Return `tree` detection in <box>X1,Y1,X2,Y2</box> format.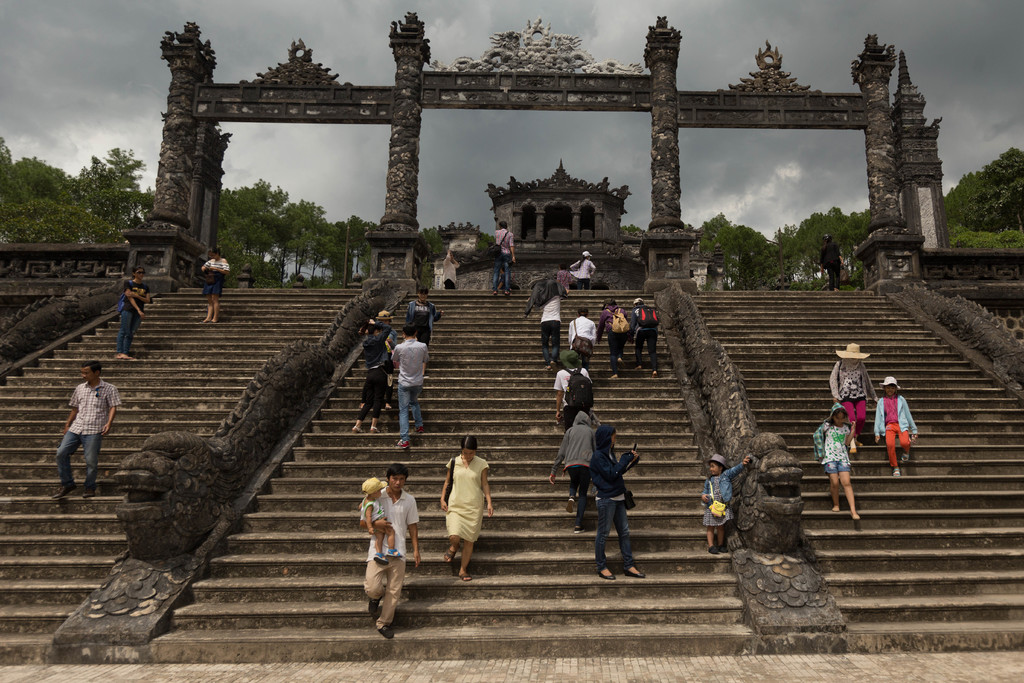
<box>199,183,383,282</box>.
